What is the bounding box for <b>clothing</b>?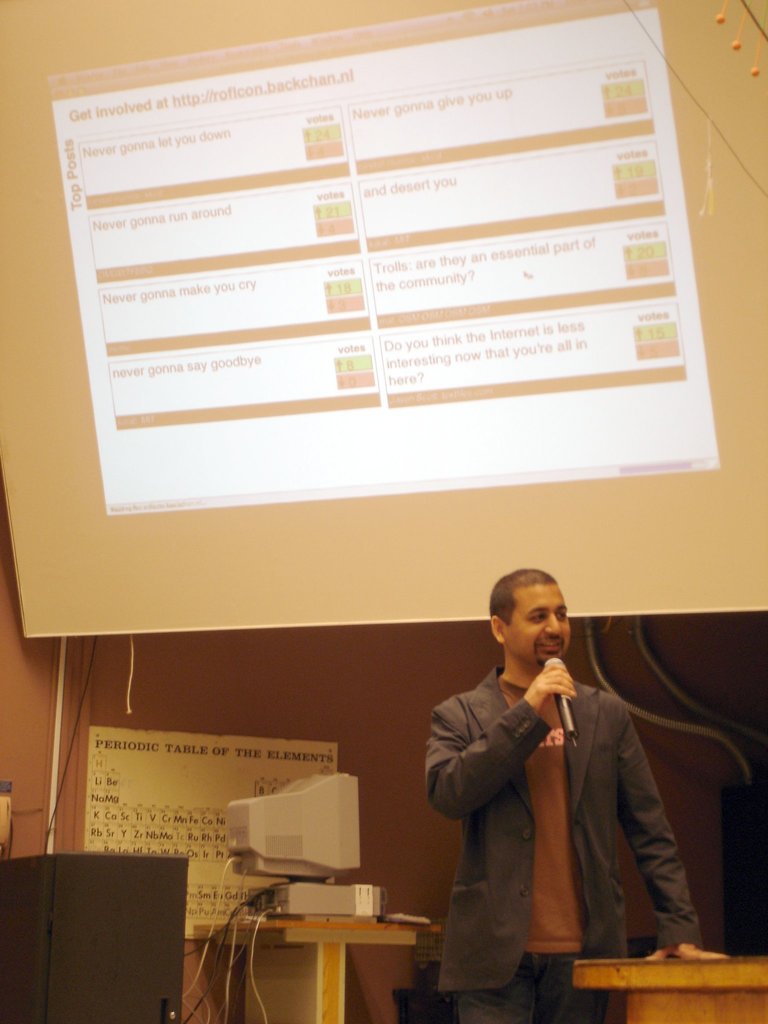
bbox=[424, 646, 698, 1007].
